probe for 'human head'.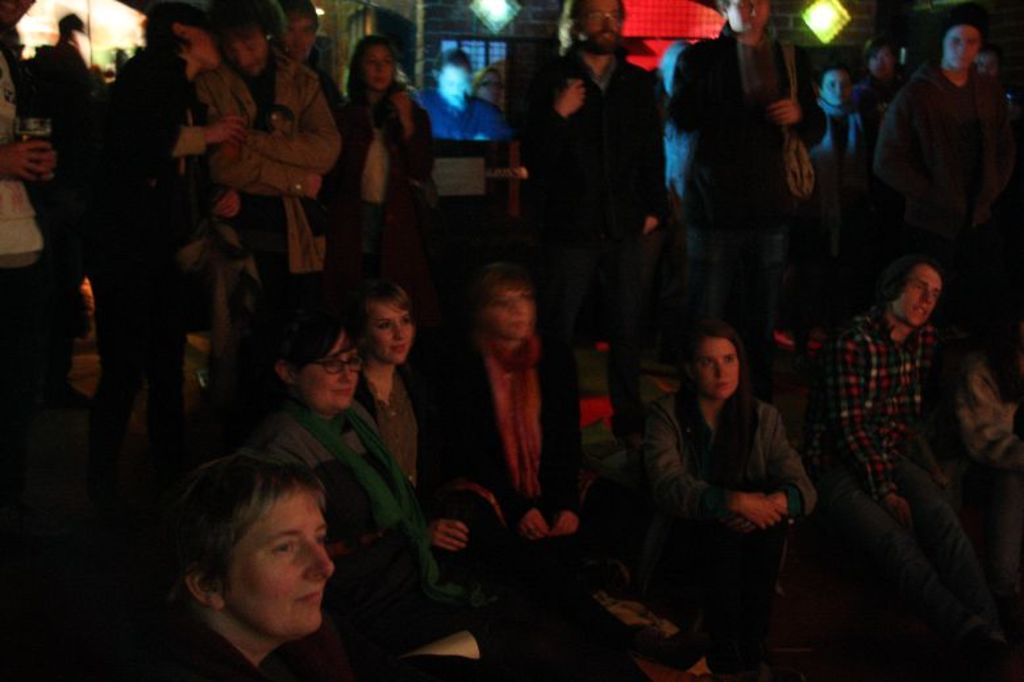
Probe result: crop(877, 254, 948, 330).
